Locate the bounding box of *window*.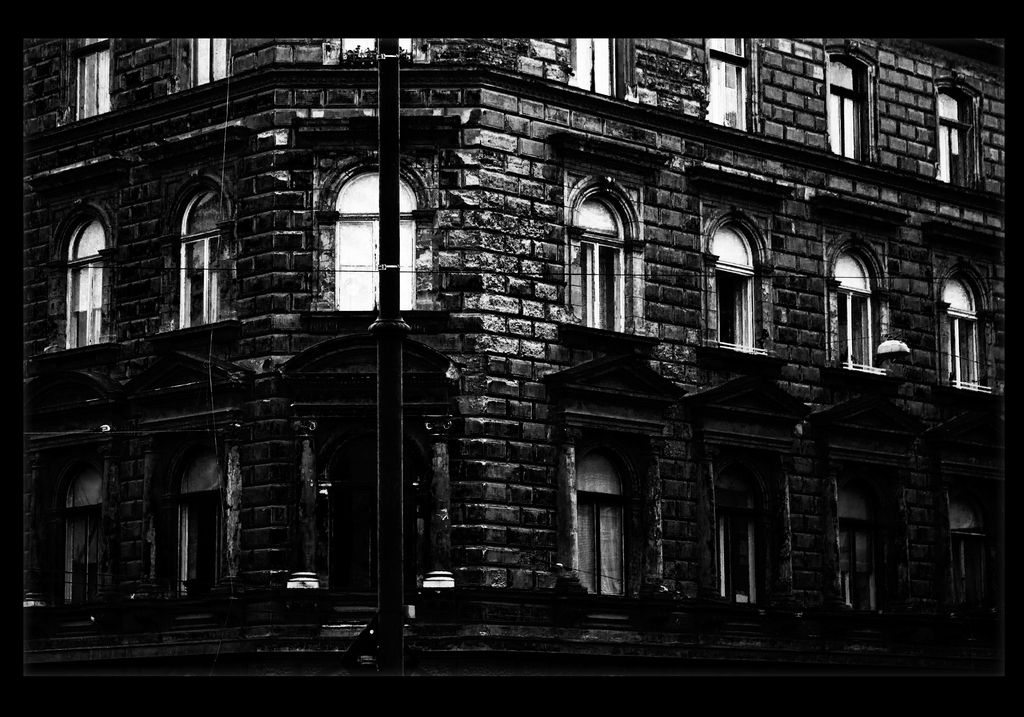
Bounding box: l=822, t=412, r=922, b=634.
